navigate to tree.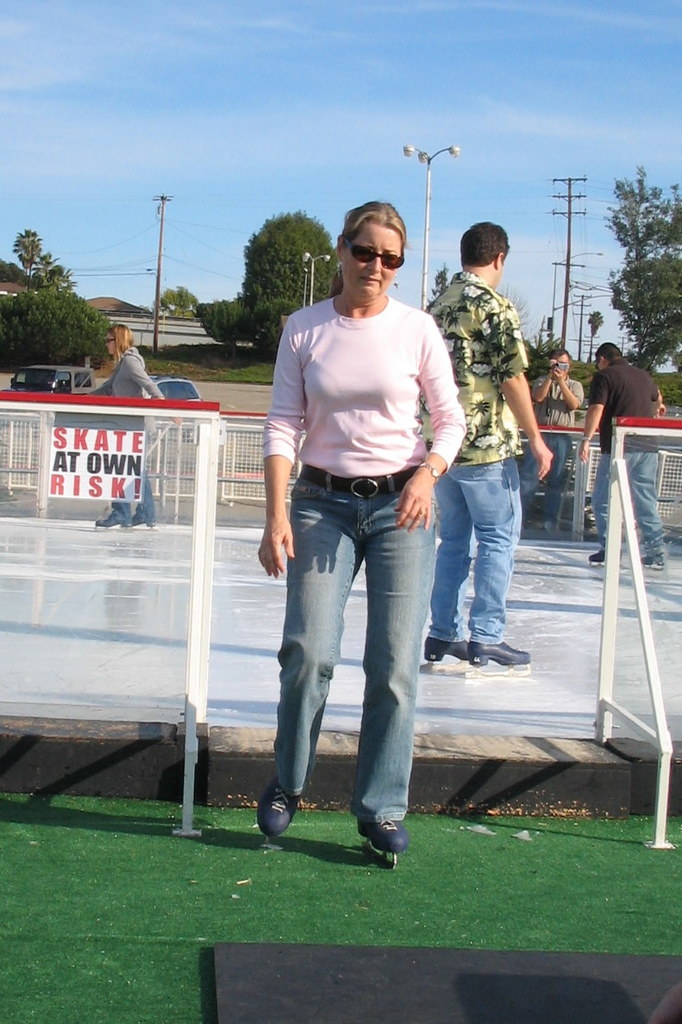
Navigation target: locate(609, 169, 681, 372).
